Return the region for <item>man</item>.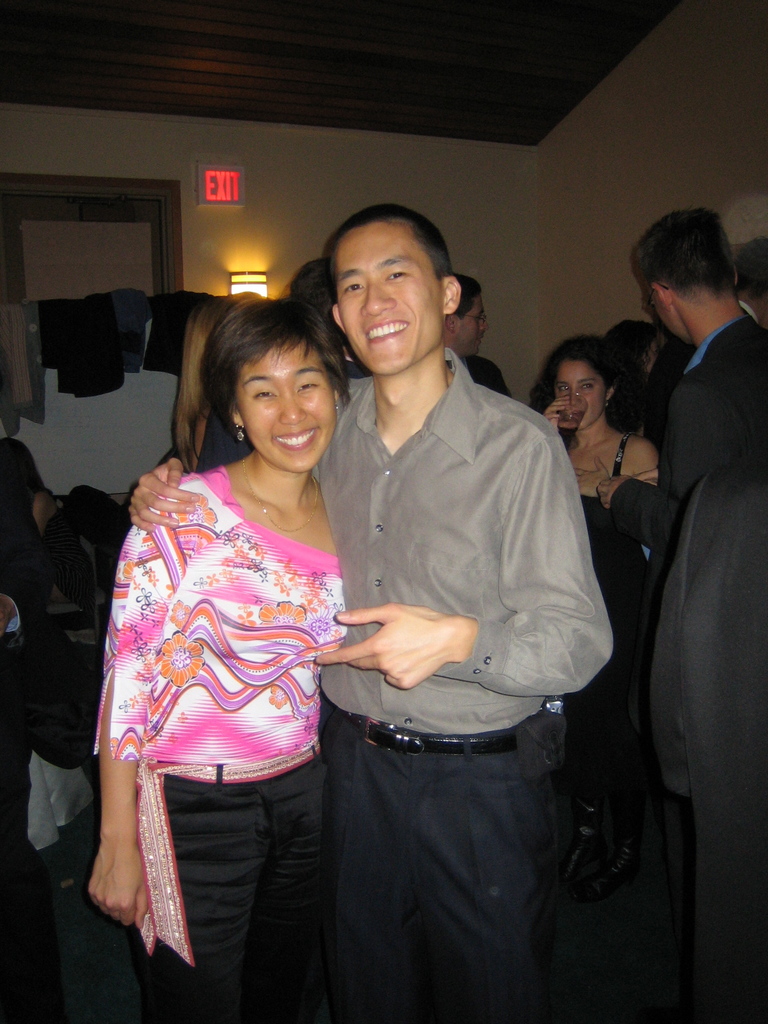
locate(600, 204, 767, 1021).
